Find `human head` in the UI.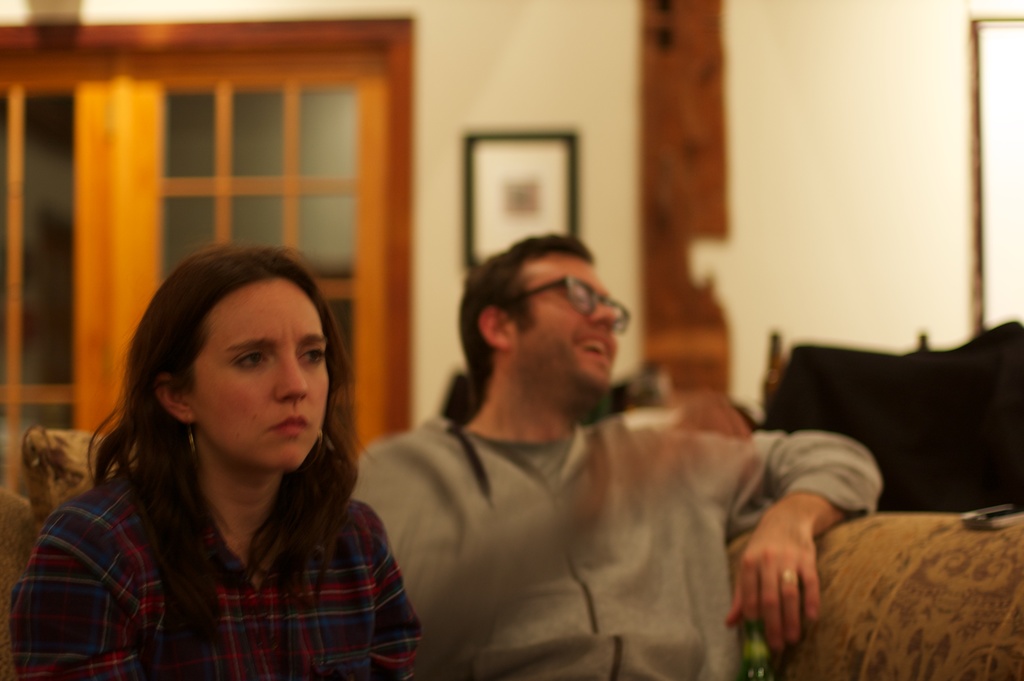
UI element at [left=460, top=231, right=623, bottom=402].
